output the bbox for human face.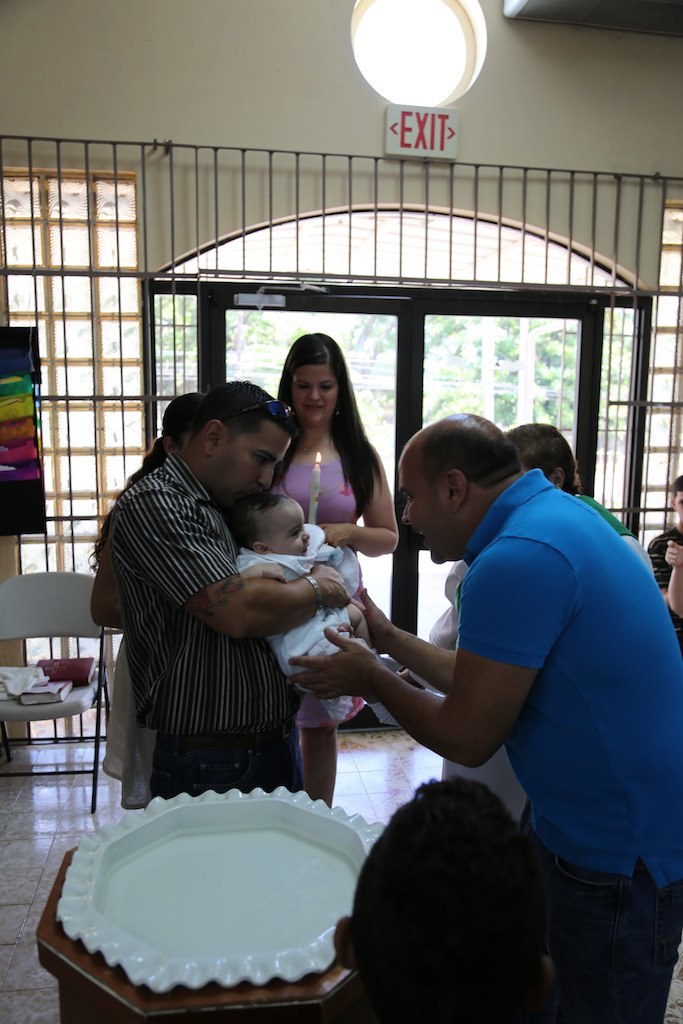
x1=671 y1=489 x2=682 y2=528.
